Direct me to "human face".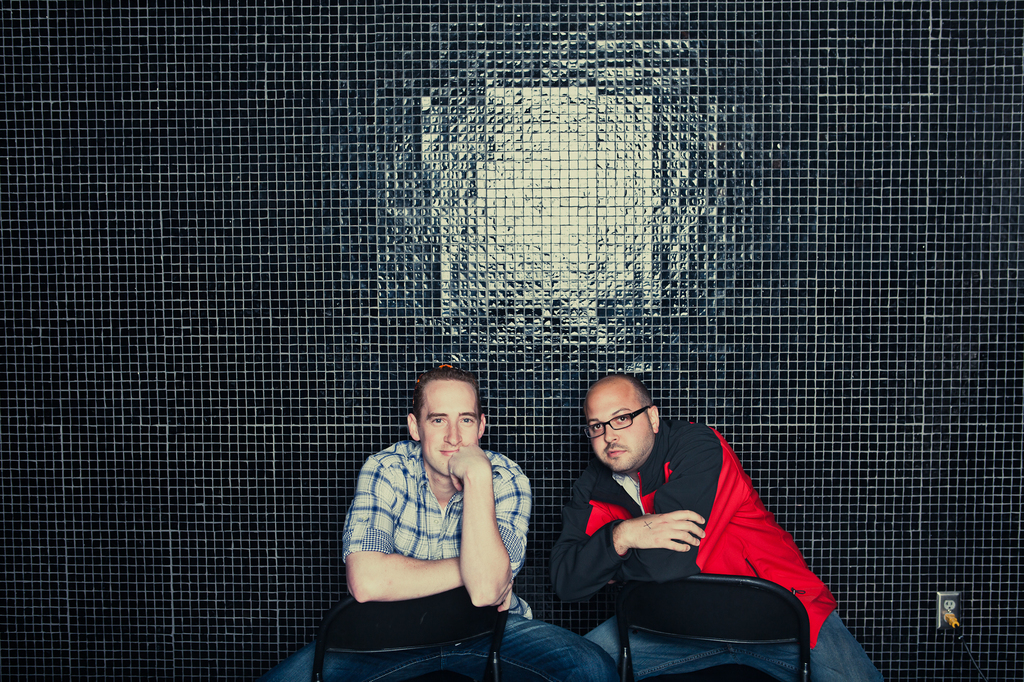
Direction: 579, 385, 660, 477.
